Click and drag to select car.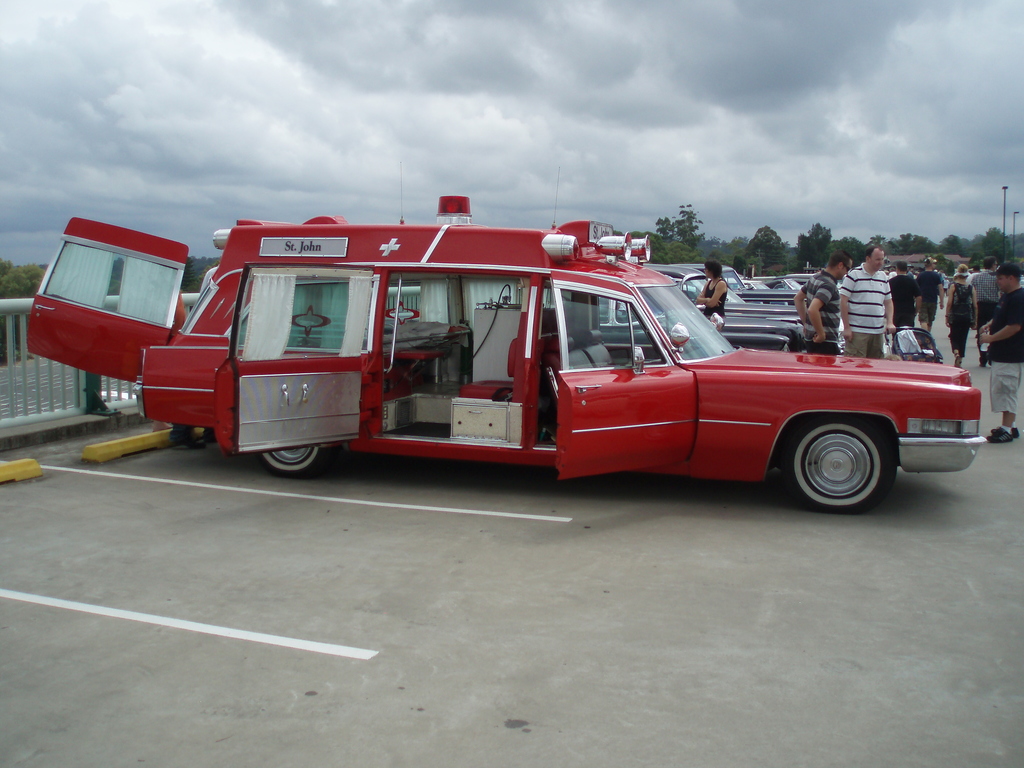
Selection: l=12, t=155, r=996, b=584.
